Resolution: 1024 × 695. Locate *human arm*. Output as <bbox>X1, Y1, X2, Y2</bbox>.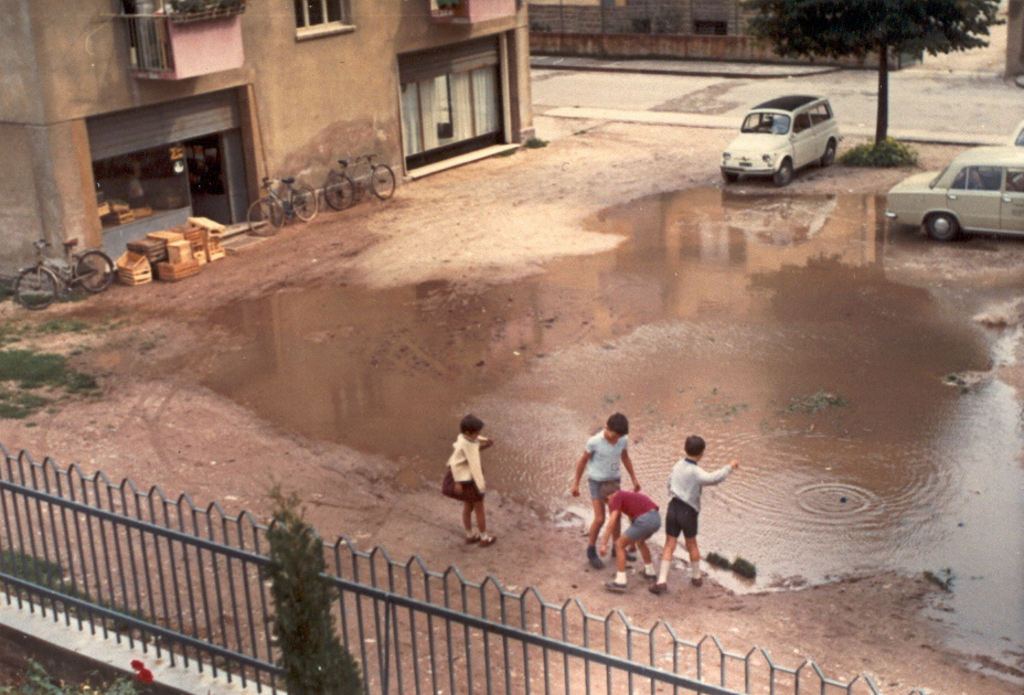
<bbox>467, 443, 484, 494</bbox>.
